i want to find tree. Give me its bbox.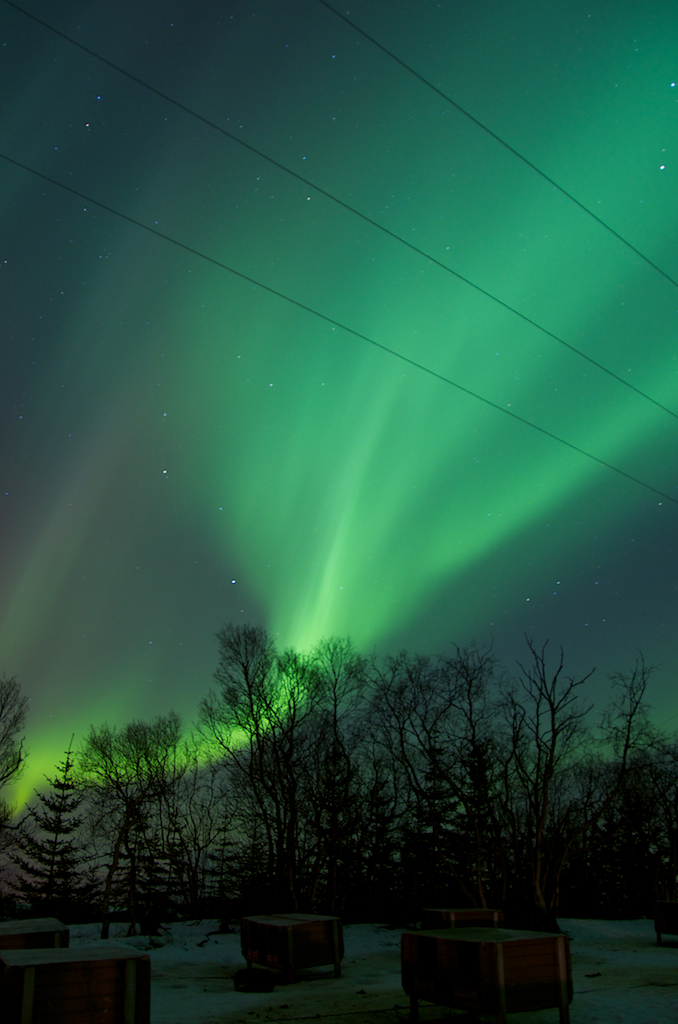
Rect(442, 649, 504, 856).
